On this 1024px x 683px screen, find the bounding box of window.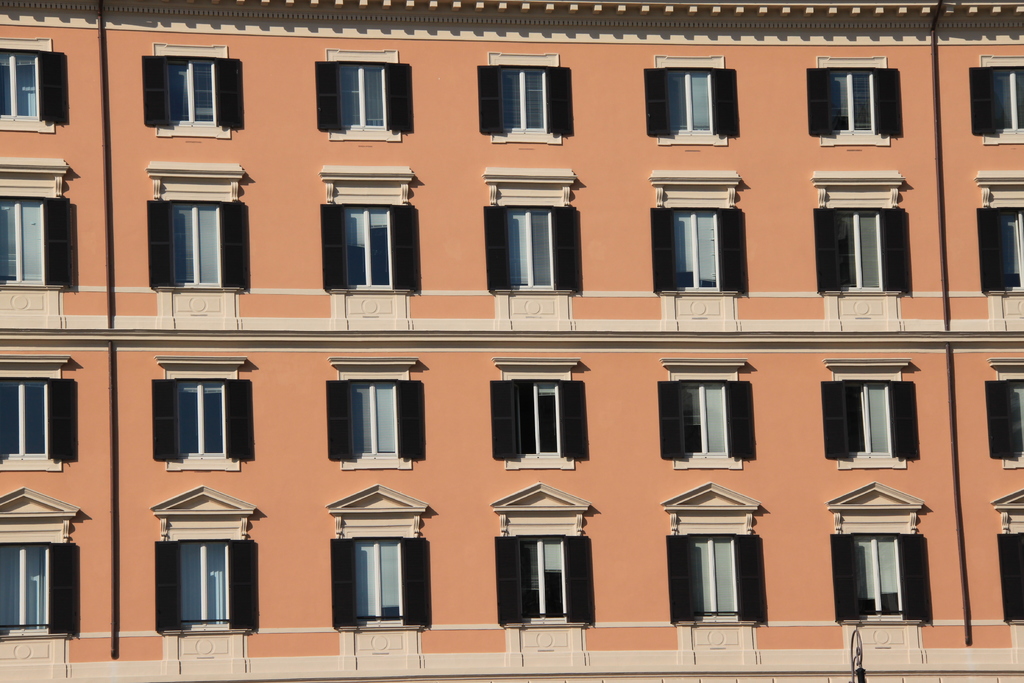
Bounding box: 0:42:61:143.
